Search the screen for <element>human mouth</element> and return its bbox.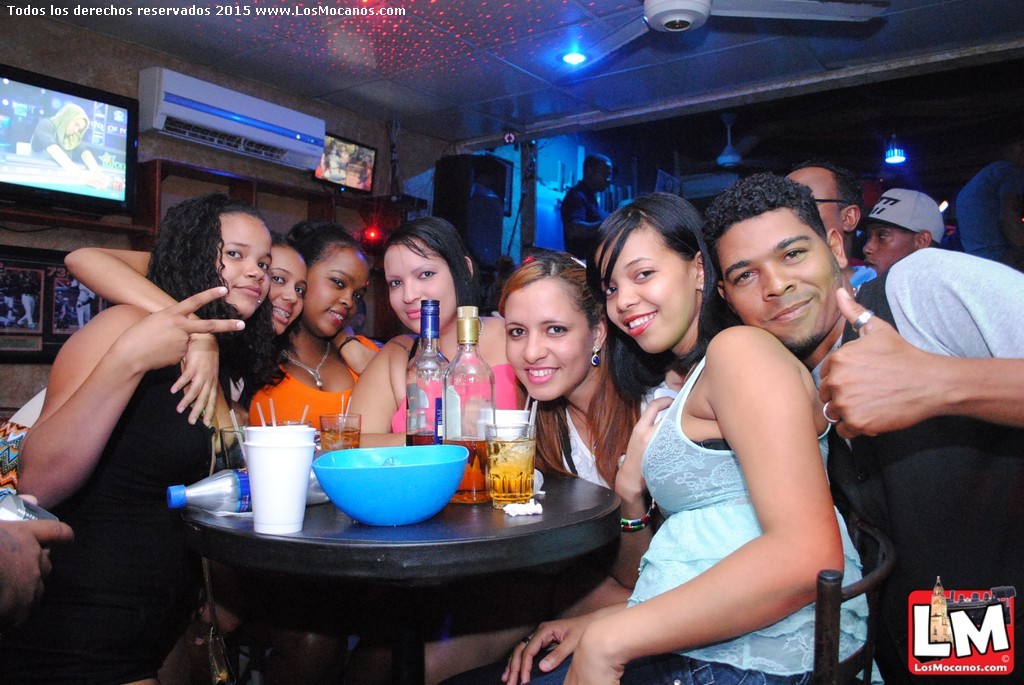
Found: [x1=405, y1=309, x2=422, y2=320].
